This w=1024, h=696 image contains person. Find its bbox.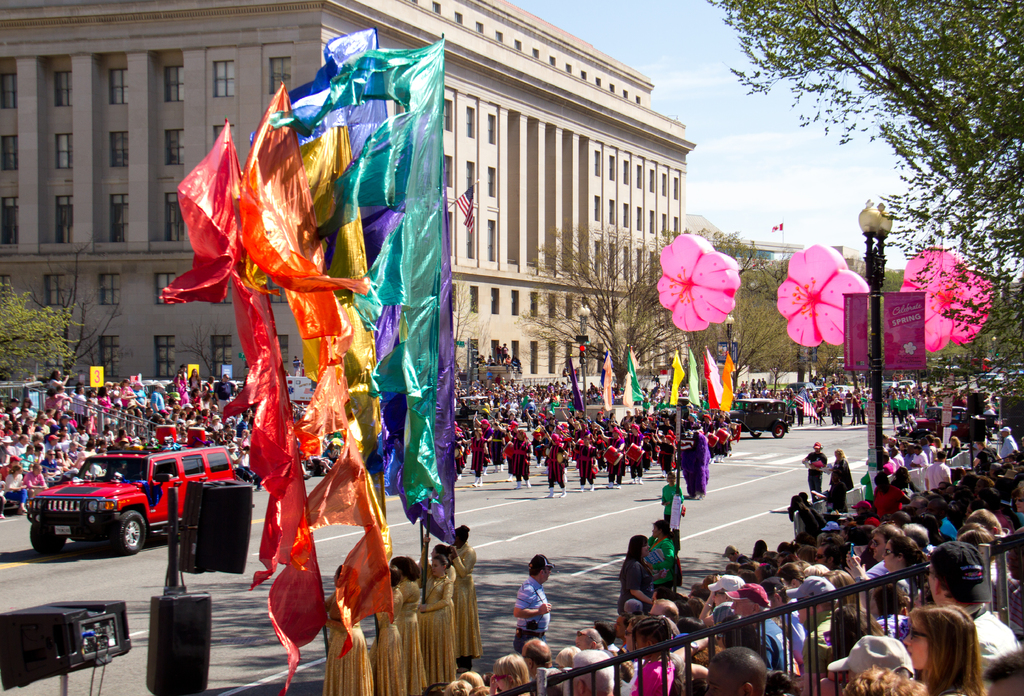
617:528:668:621.
